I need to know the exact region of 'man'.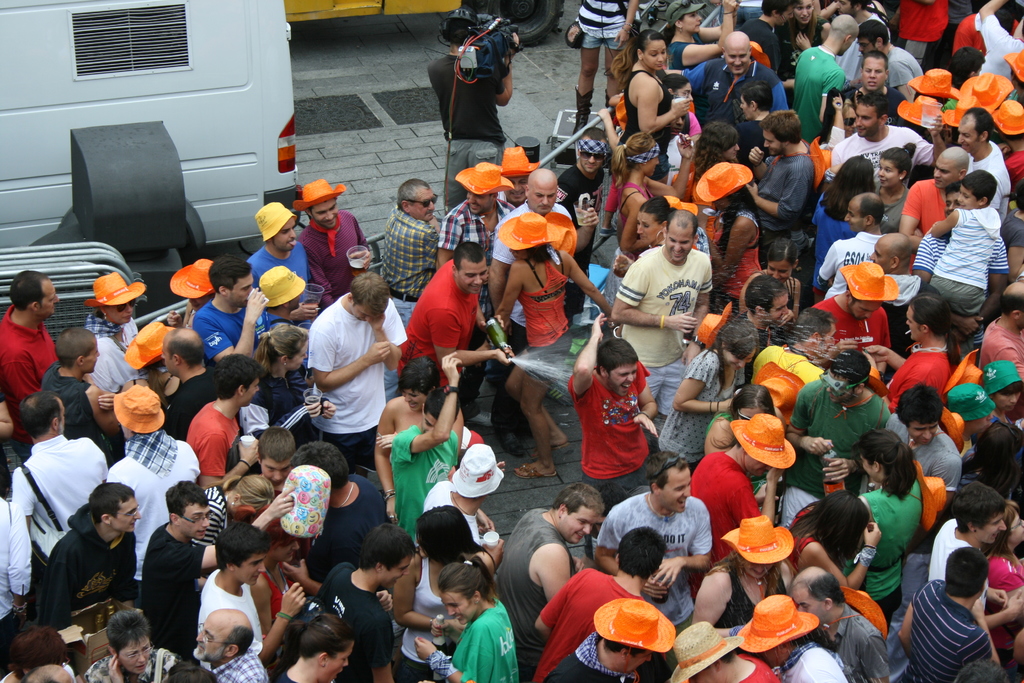
Region: (x1=397, y1=241, x2=492, y2=418).
